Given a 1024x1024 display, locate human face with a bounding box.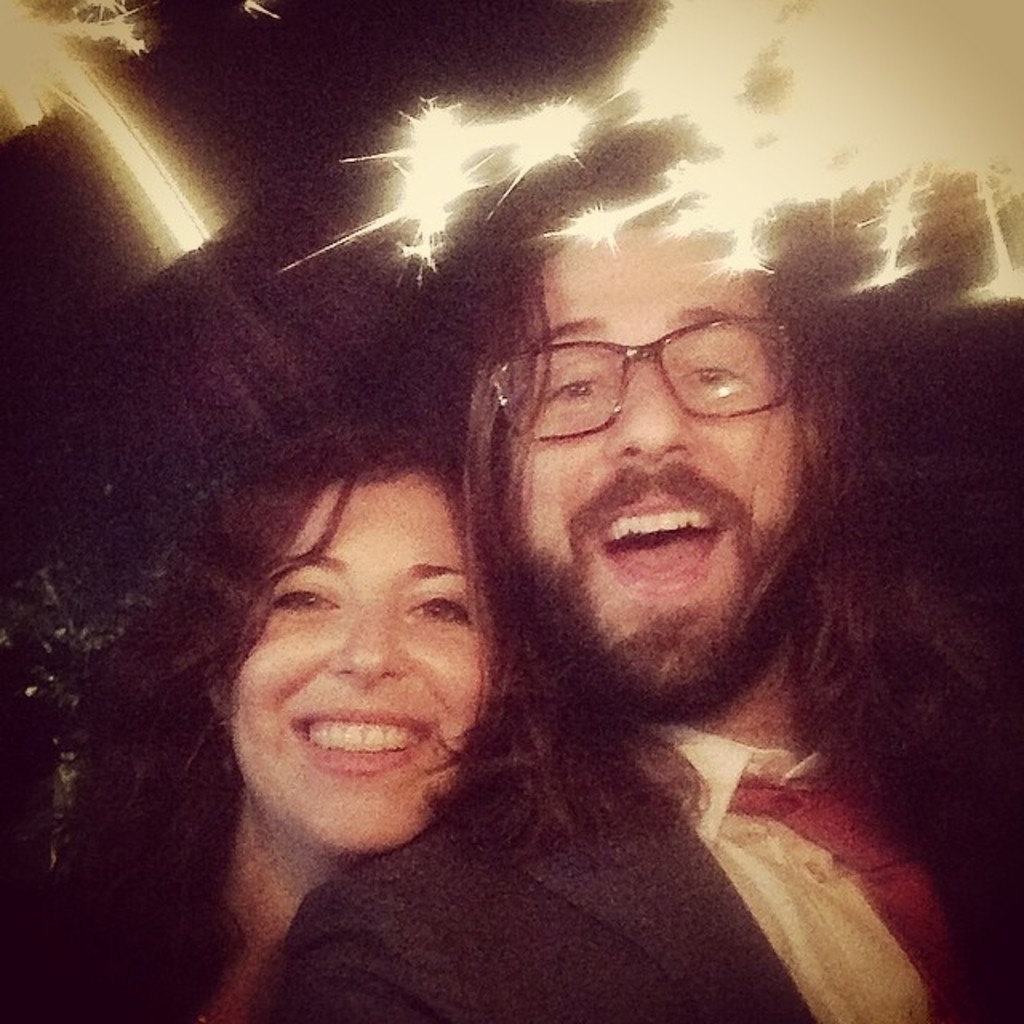
Located: box(218, 466, 525, 846).
